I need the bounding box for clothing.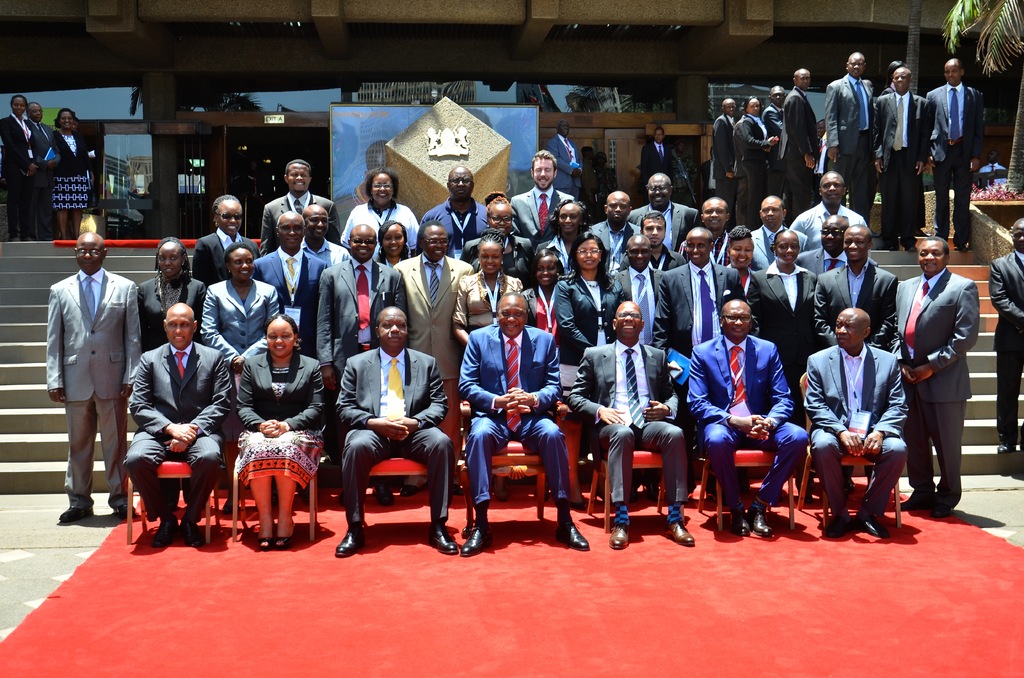
Here it is: <bbox>820, 75, 882, 229</bbox>.
